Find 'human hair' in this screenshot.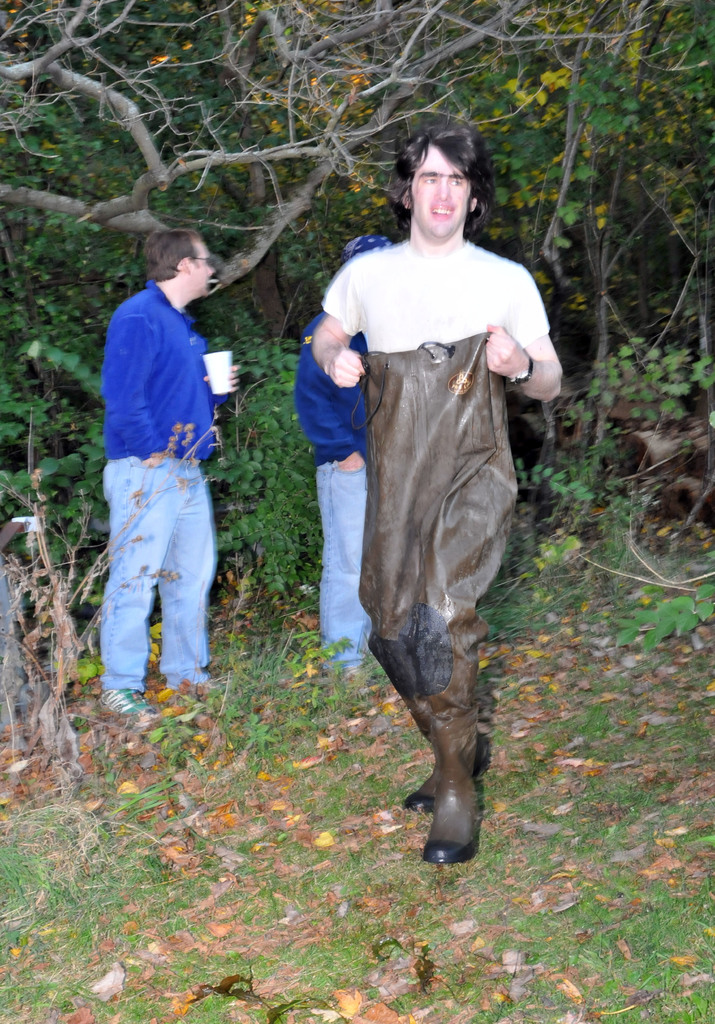
The bounding box for 'human hair' is x1=396 y1=125 x2=490 y2=222.
